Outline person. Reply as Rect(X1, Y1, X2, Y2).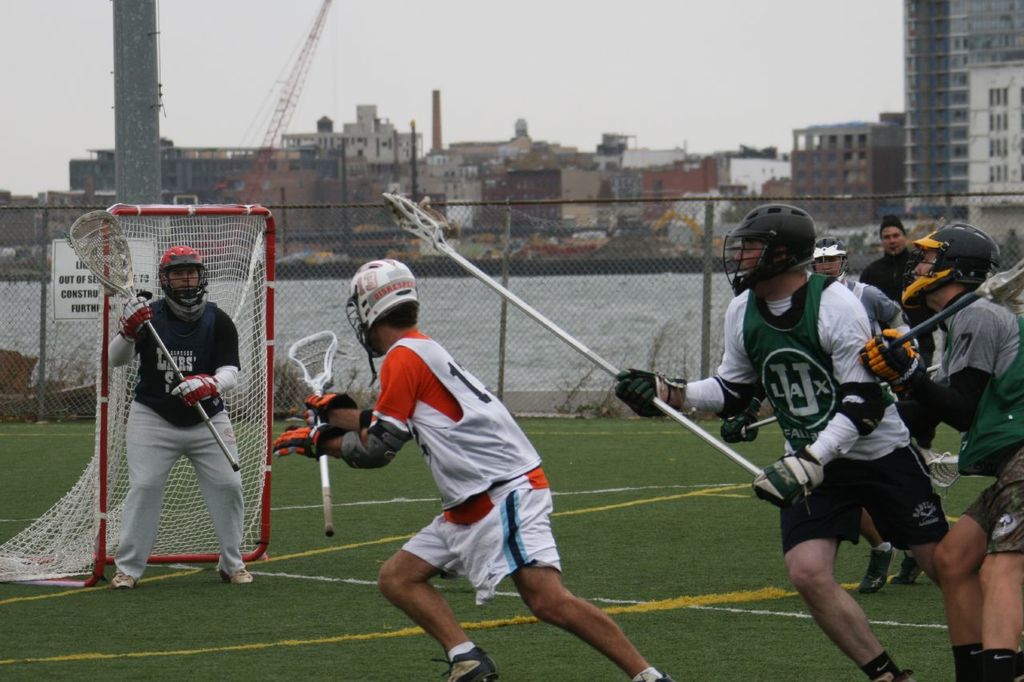
Rect(810, 235, 927, 594).
